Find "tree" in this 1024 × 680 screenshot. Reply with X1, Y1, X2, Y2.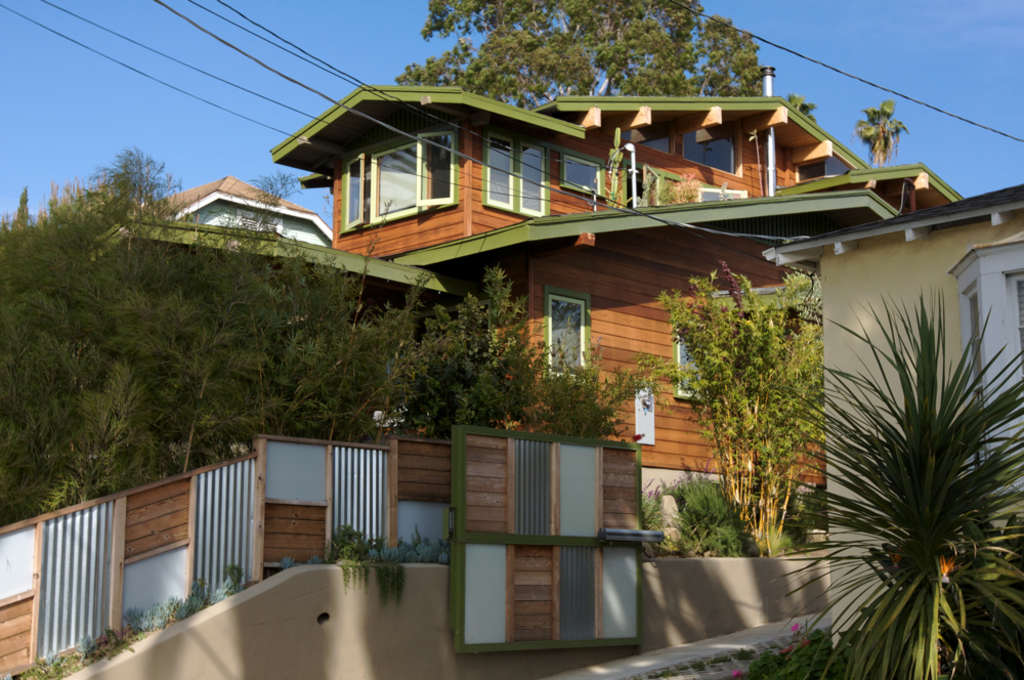
13, 142, 315, 505.
